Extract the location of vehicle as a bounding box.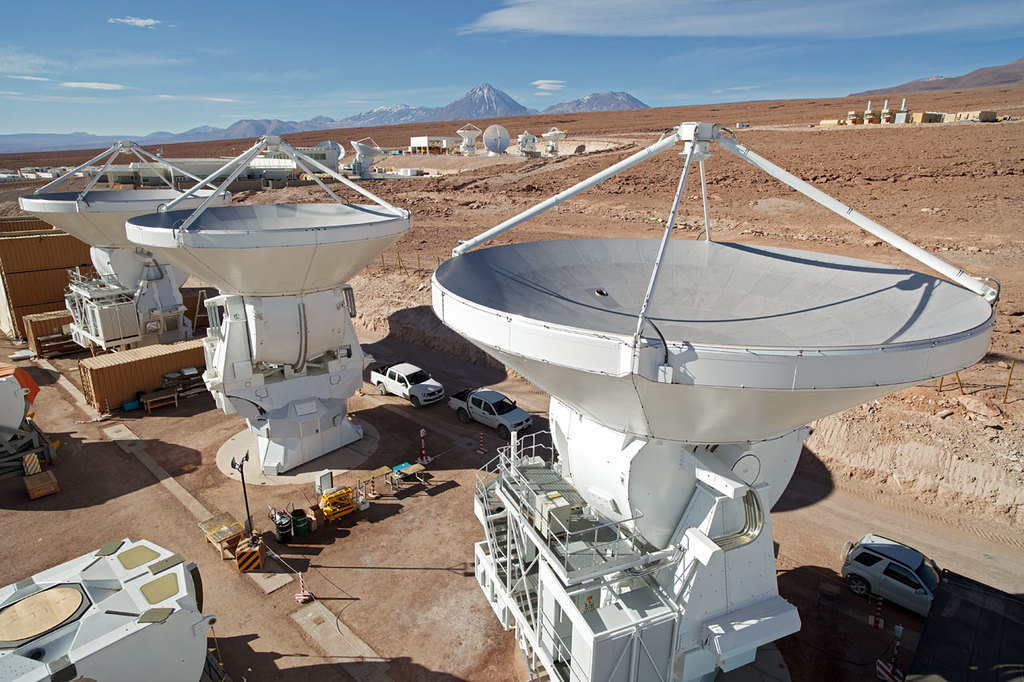
<bbox>834, 539, 970, 625</bbox>.
